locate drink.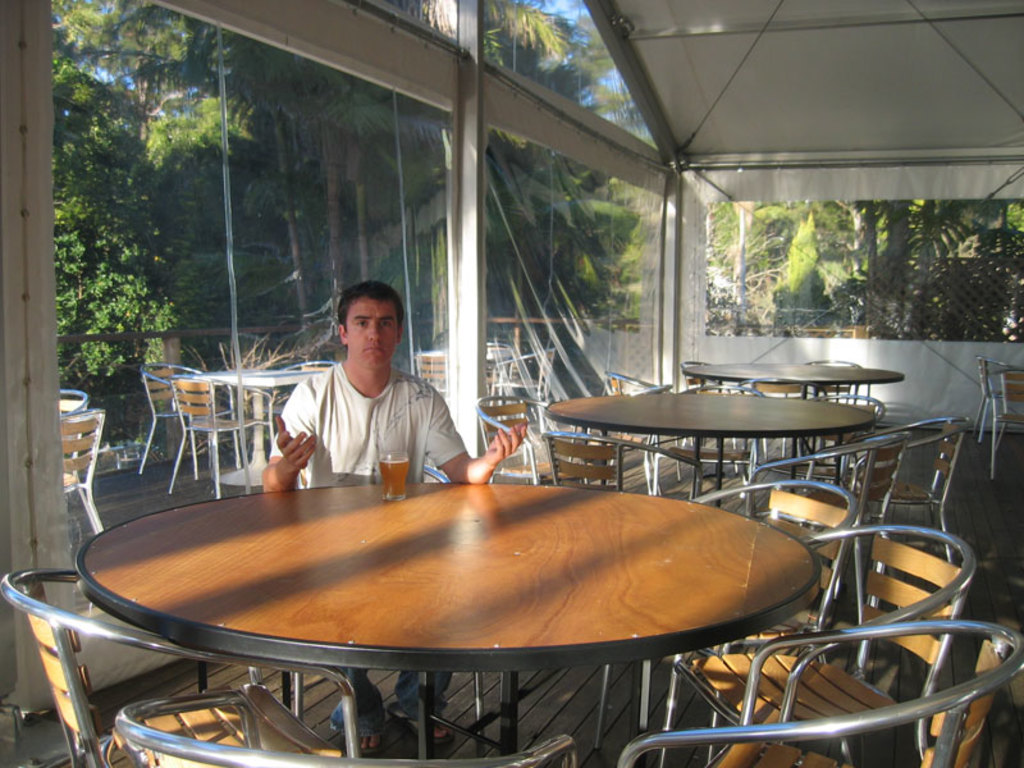
Bounding box: box(376, 454, 411, 490).
